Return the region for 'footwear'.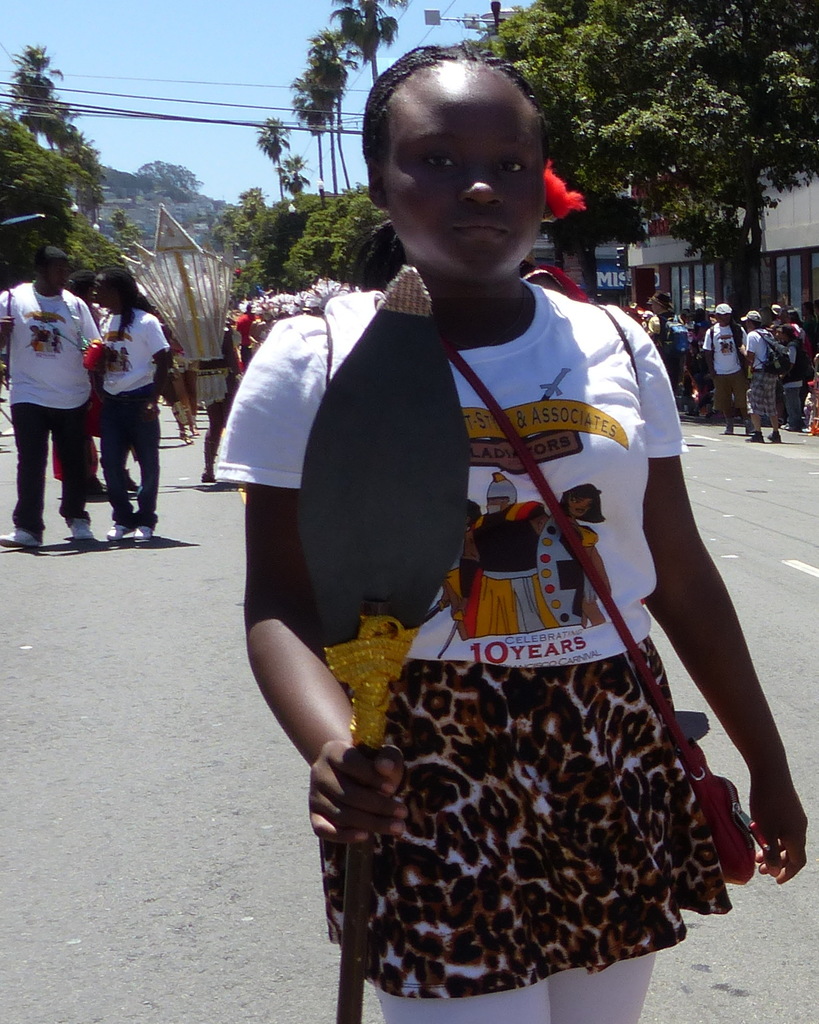
detection(70, 519, 96, 545).
